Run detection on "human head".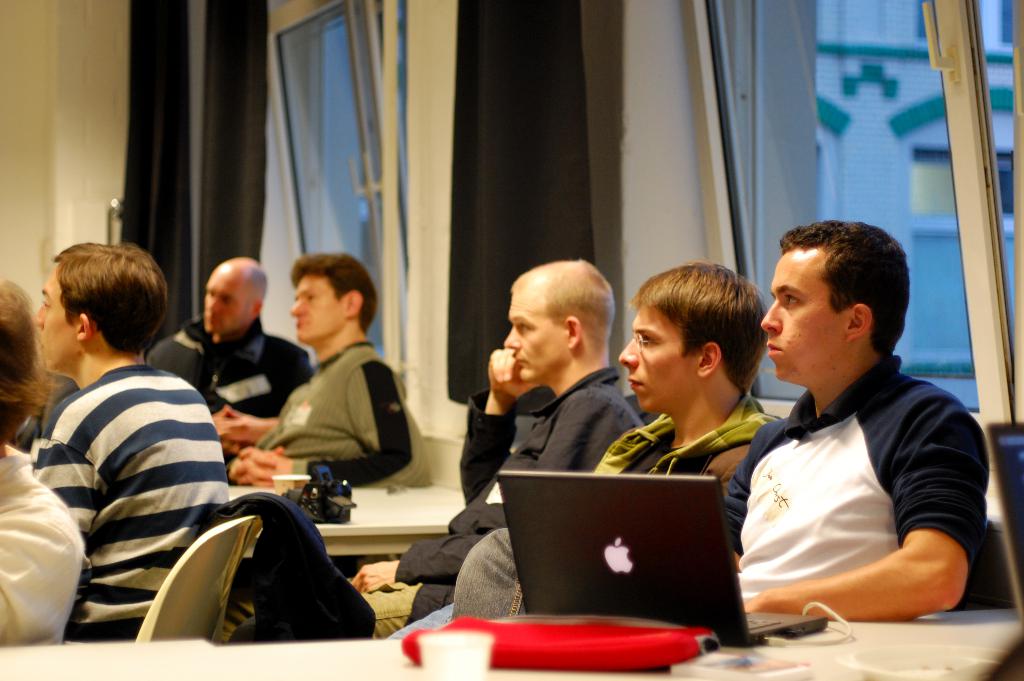
Result: x1=35, y1=241, x2=172, y2=384.
